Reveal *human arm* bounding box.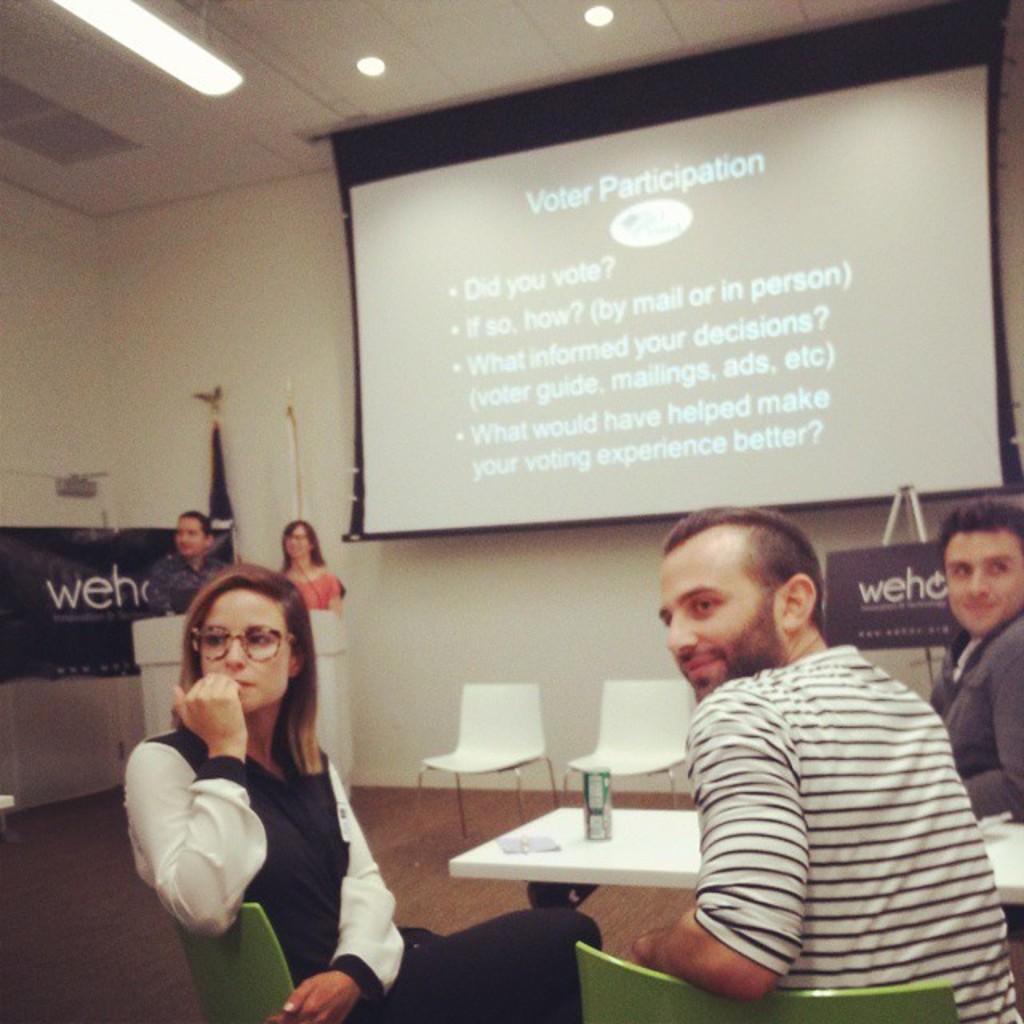
Revealed: bbox(128, 678, 258, 938).
